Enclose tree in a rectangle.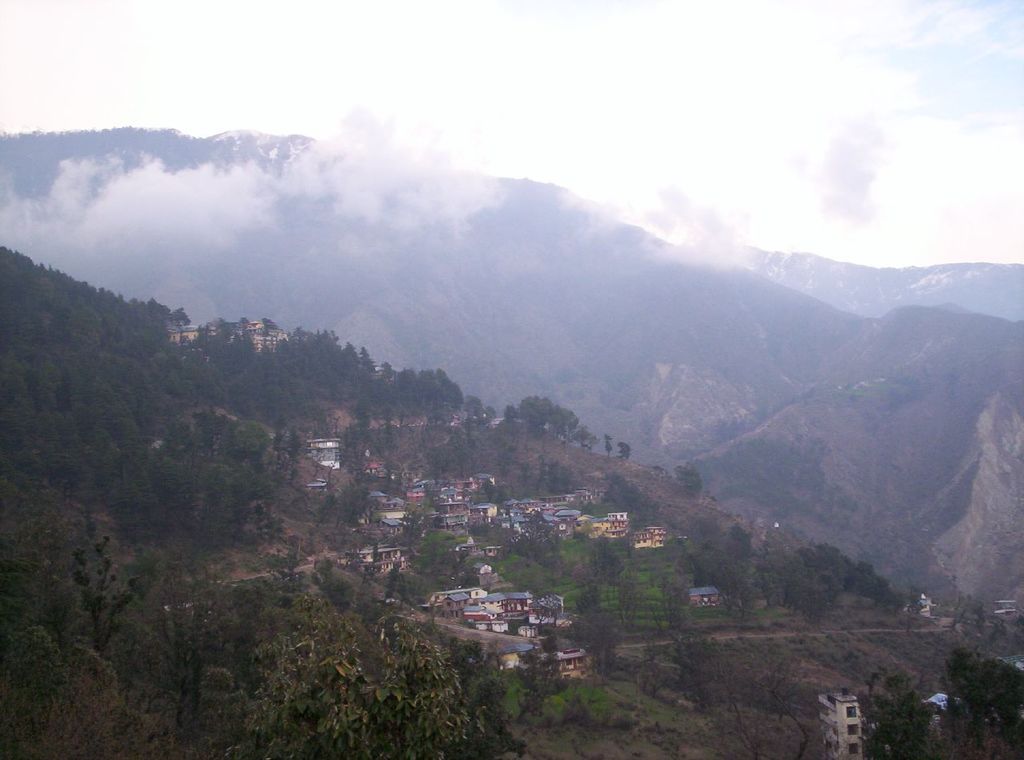
locate(676, 463, 706, 496).
